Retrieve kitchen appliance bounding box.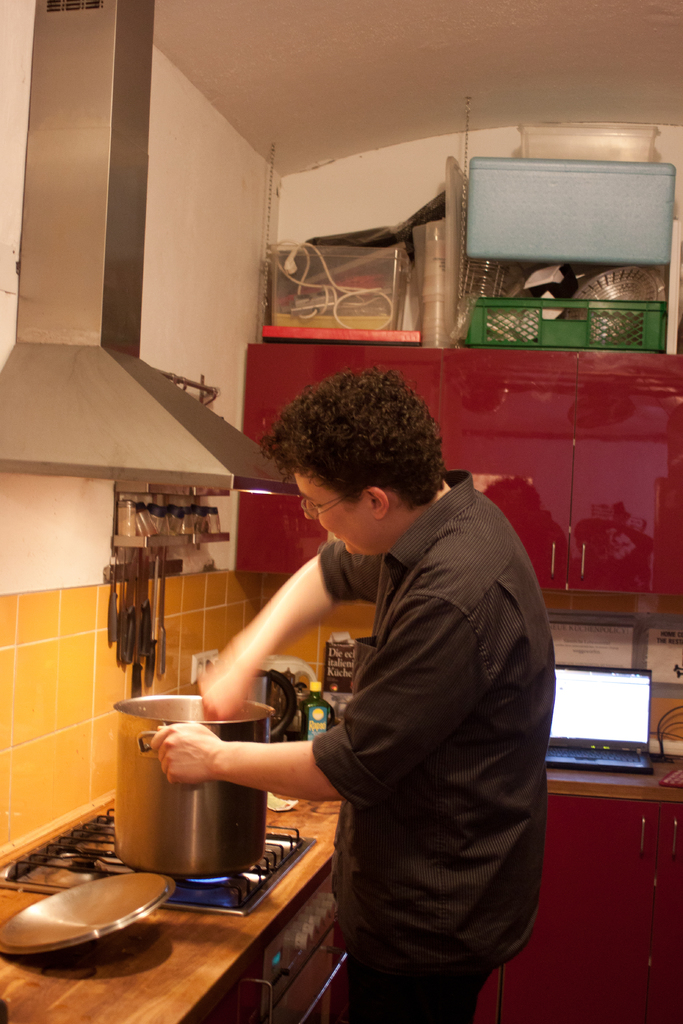
Bounding box: {"left": 573, "top": 266, "right": 643, "bottom": 330}.
